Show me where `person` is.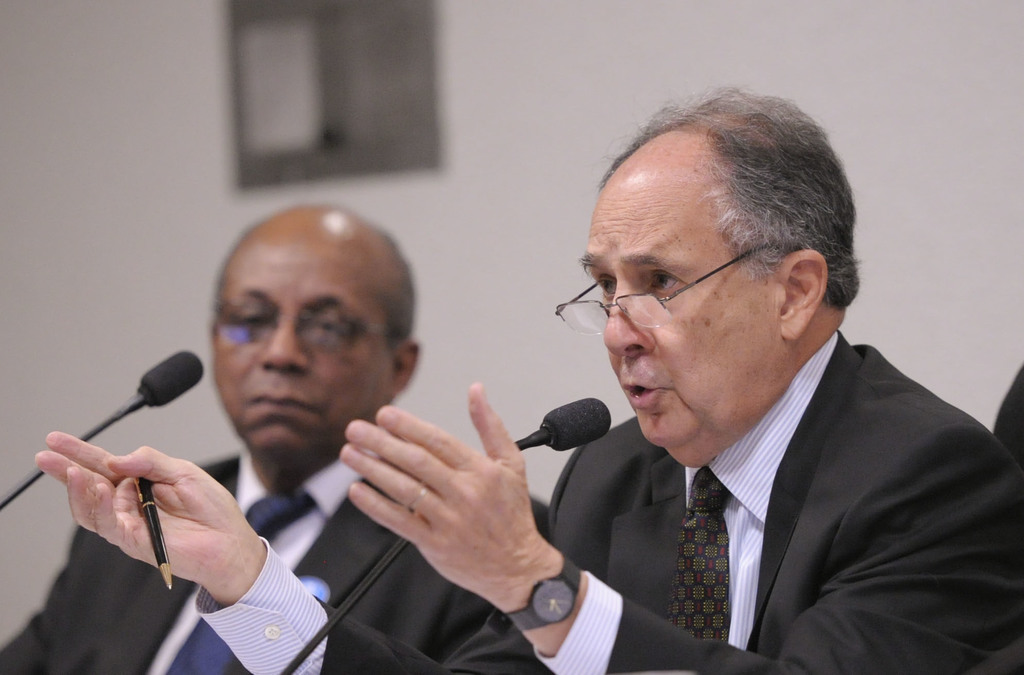
`person` is at detection(0, 204, 552, 674).
